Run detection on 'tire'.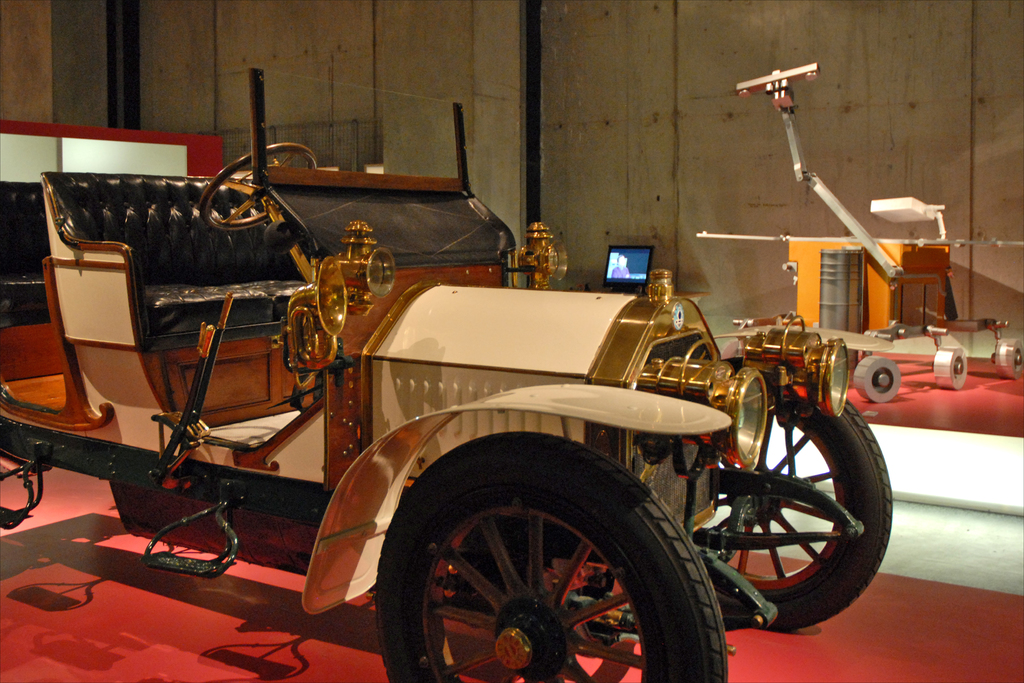
Result: 378:431:724:682.
